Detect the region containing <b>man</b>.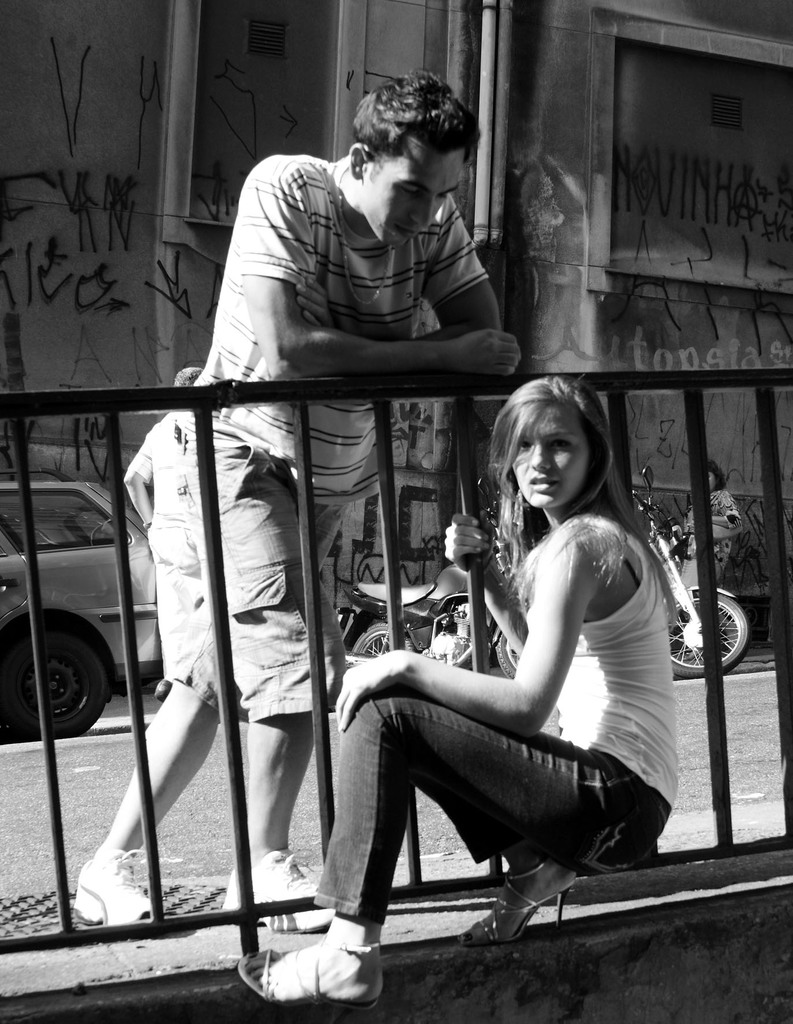
rect(153, 136, 627, 926).
